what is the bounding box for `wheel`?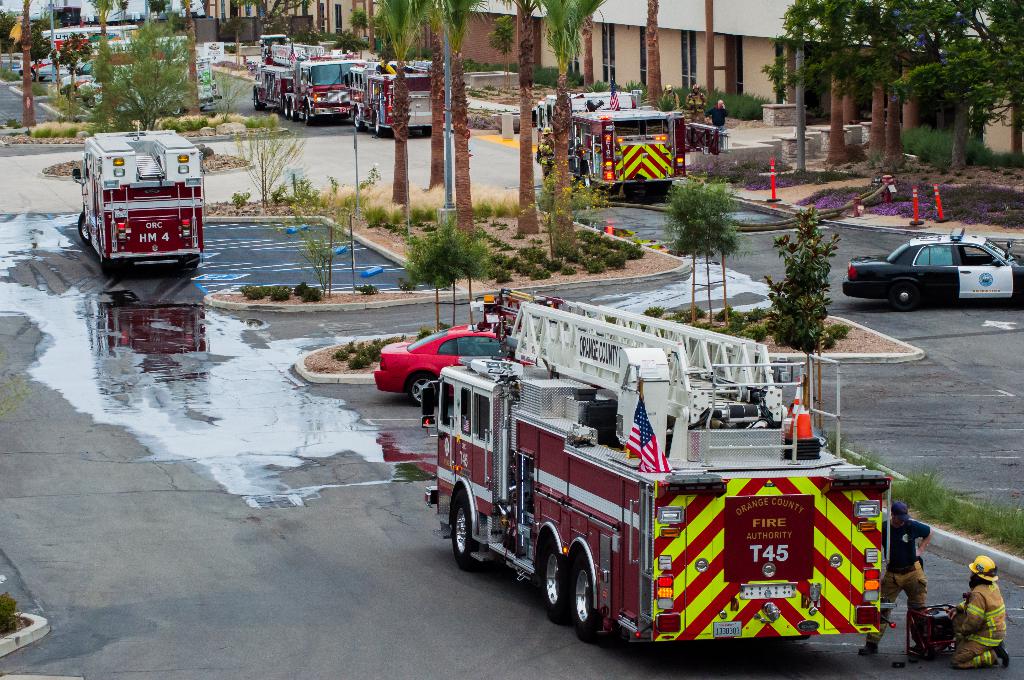
(x1=76, y1=212, x2=89, y2=247).
